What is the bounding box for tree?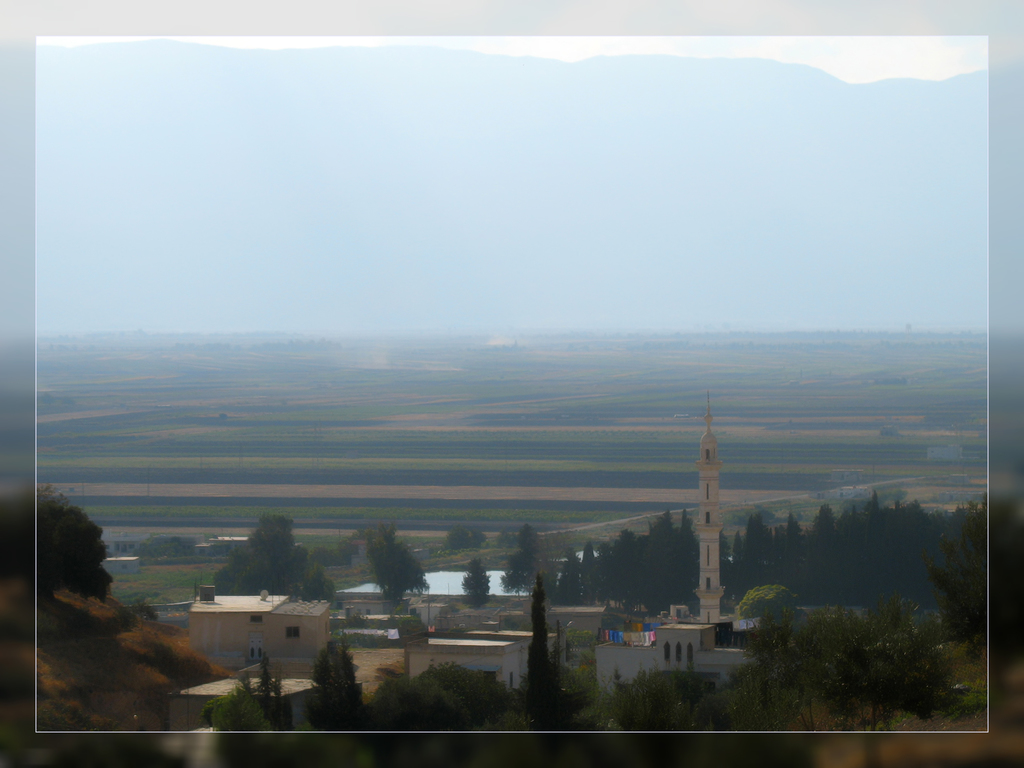
12/490/112/609.
